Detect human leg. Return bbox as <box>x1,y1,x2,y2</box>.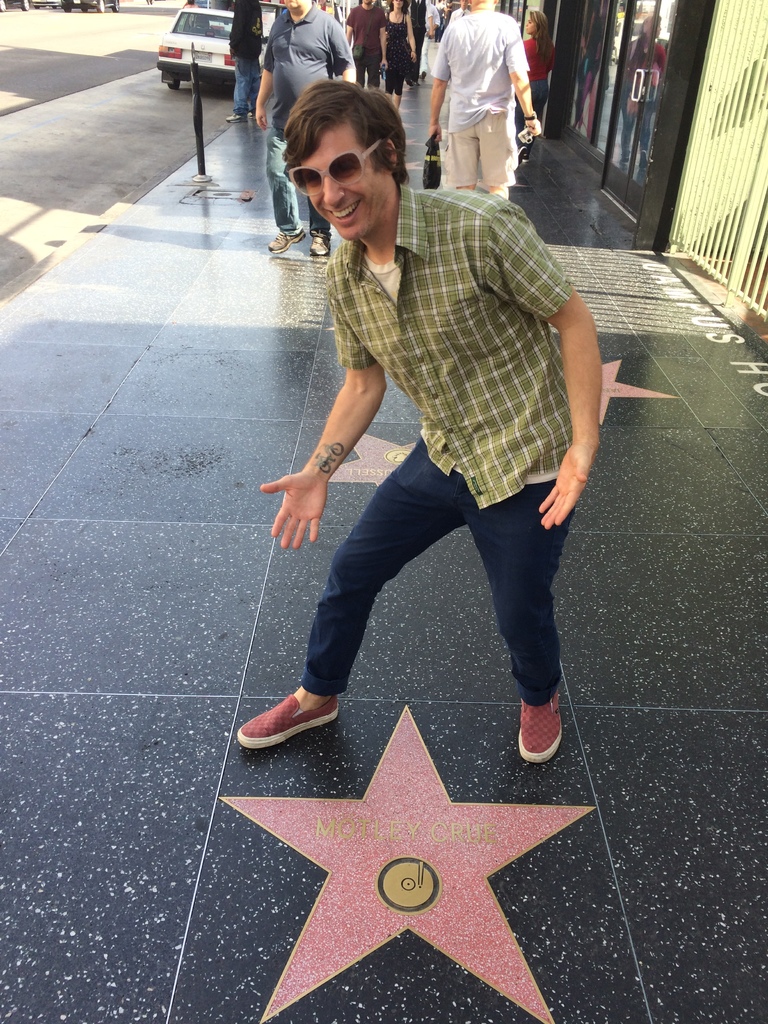
<box>304,199,336,250</box>.
